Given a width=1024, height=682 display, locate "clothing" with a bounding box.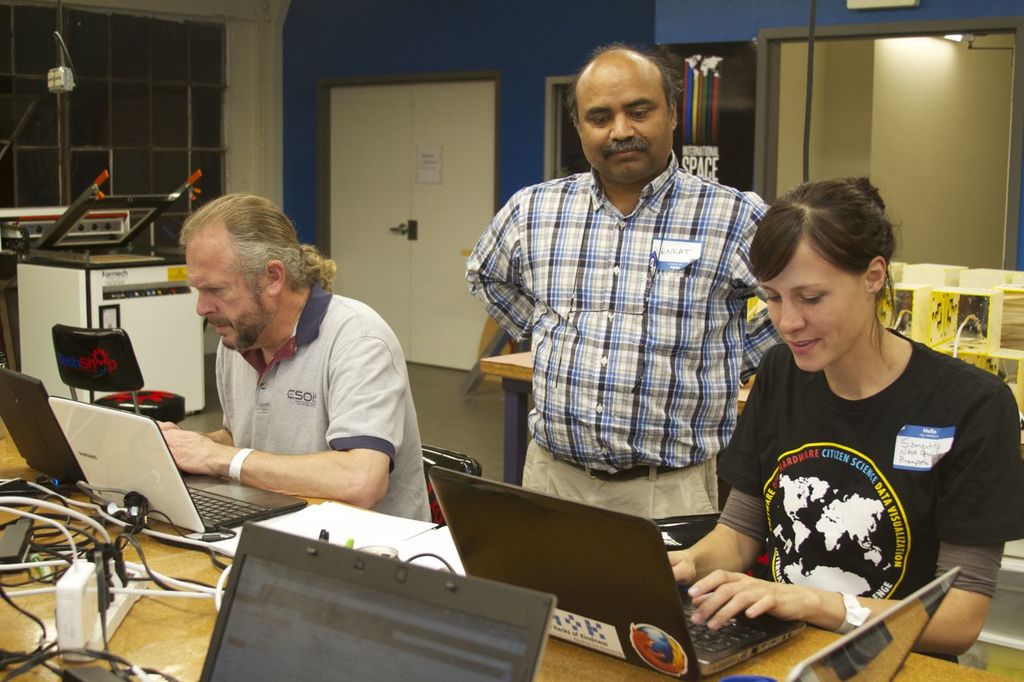
Located: (left=465, top=147, right=790, bottom=520).
